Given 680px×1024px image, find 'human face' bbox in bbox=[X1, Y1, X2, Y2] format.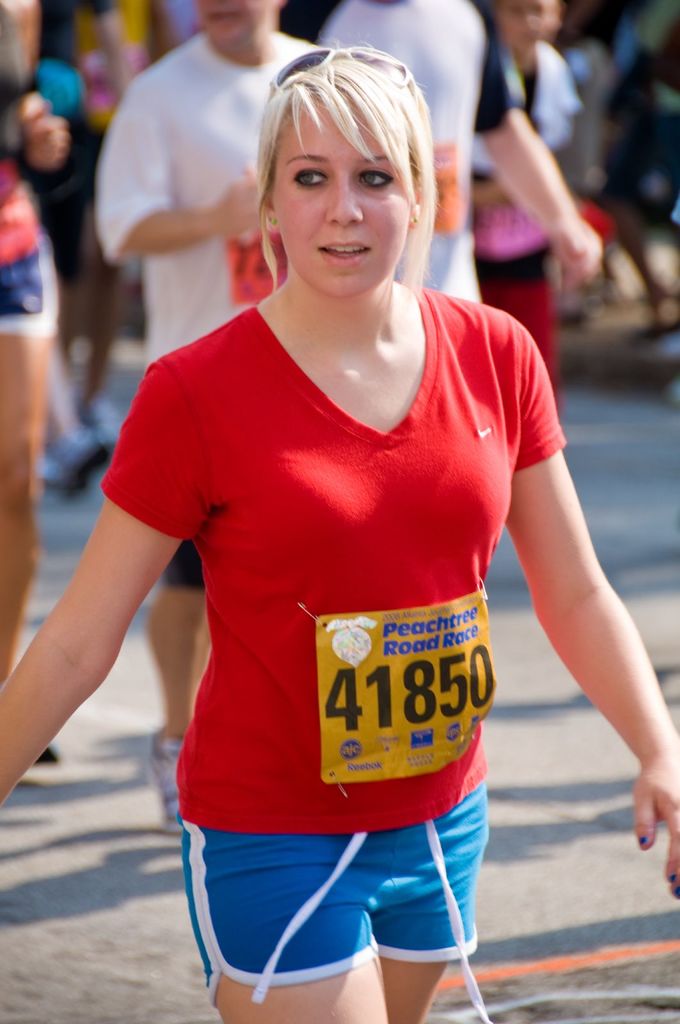
bbox=[270, 102, 409, 292].
